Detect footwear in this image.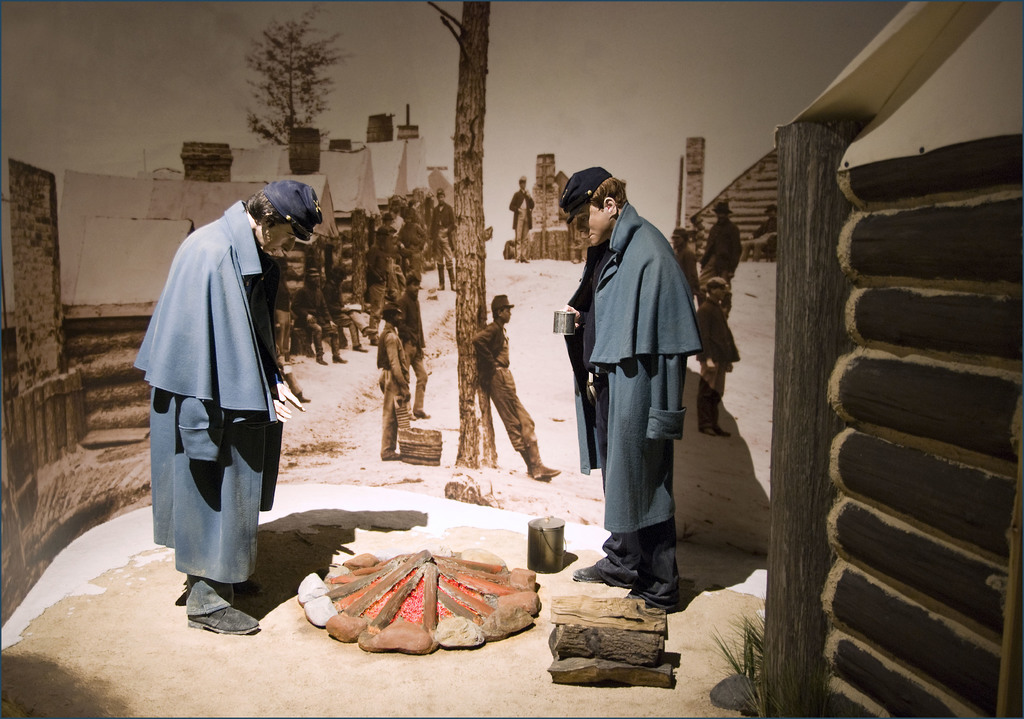
Detection: box=[412, 406, 431, 421].
